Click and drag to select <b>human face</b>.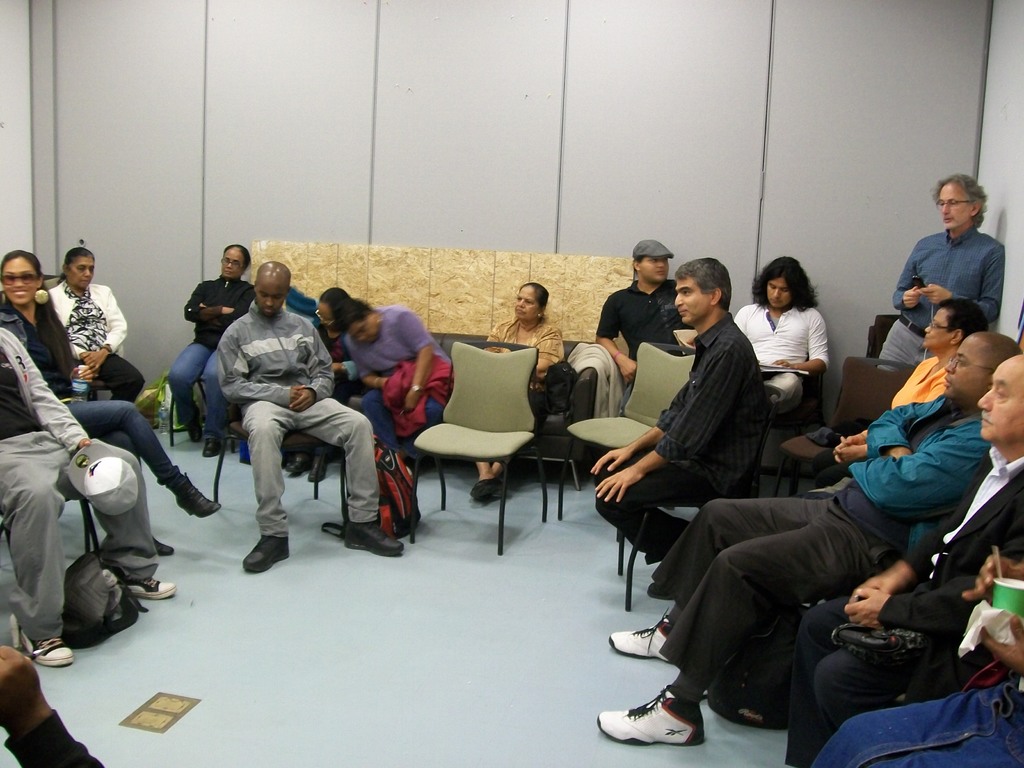
Selection: select_region(68, 259, 96, 289).
